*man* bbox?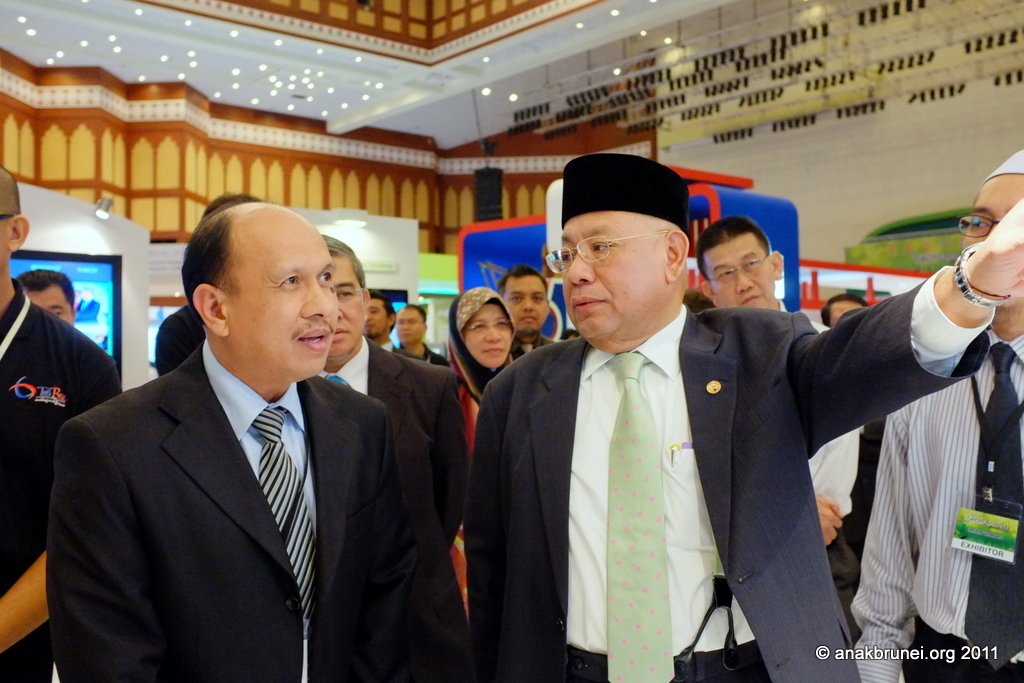
box(0, 167, 119, 682)
